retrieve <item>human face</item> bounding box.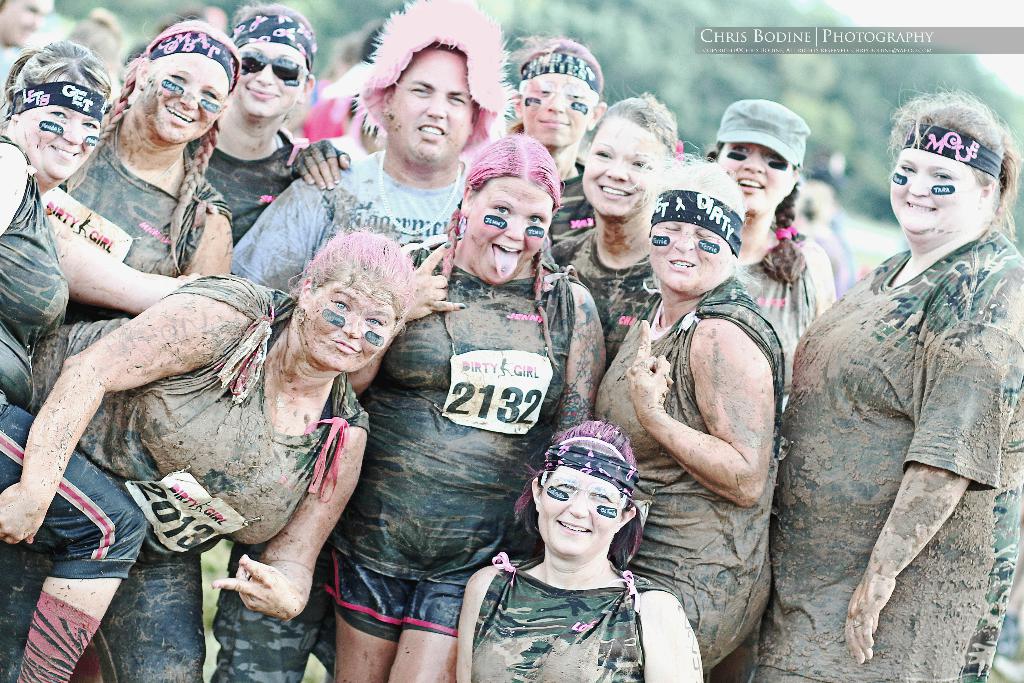
Bounding box: x1=724, y1=136, x2=790, y2=210.
